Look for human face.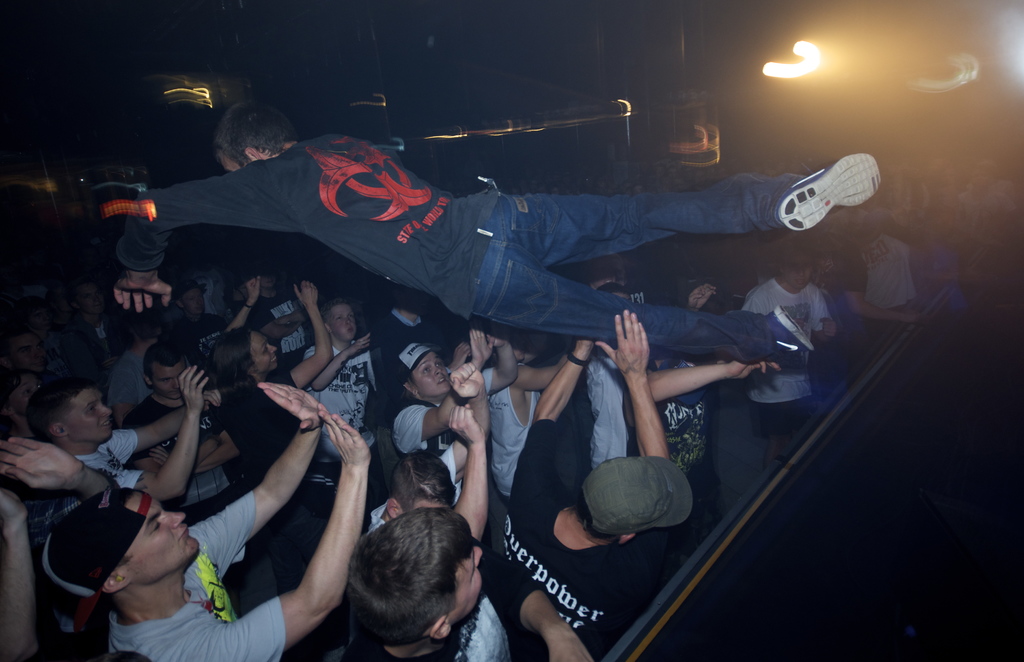
Found: bbox=[67, 388, 113, 441].
